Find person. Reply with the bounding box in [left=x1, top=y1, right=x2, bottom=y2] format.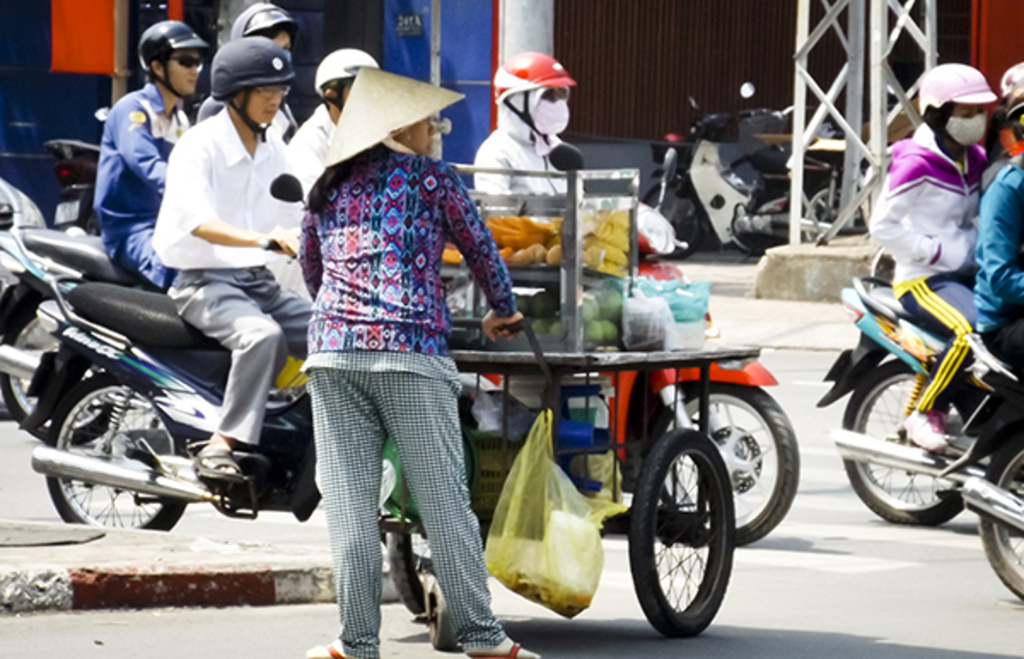
[left=969, top=90, right=1022, bottom=382].
